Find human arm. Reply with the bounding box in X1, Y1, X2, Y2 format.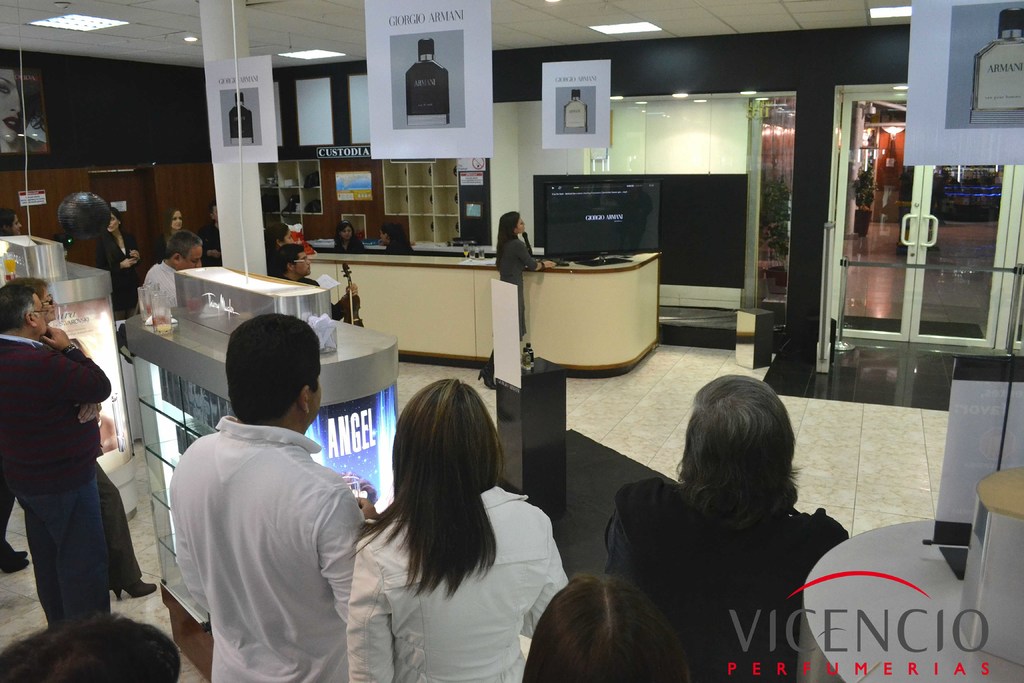
129, 239, 142, 261.
